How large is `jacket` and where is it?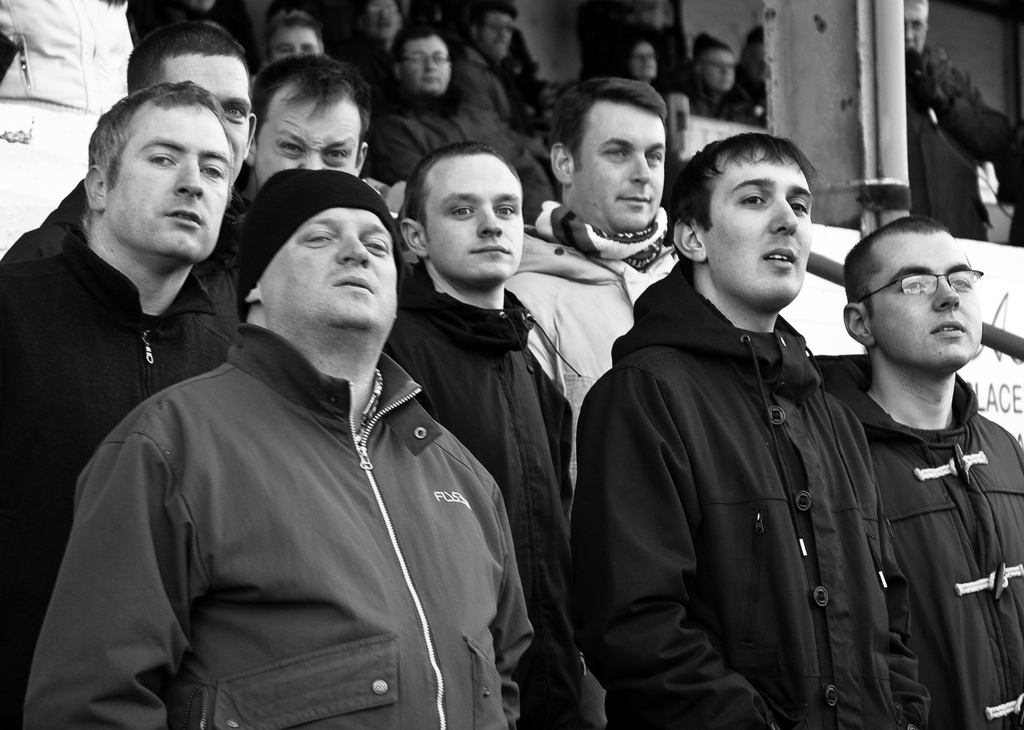
Bounding box: 0, 175, 246, 728.
